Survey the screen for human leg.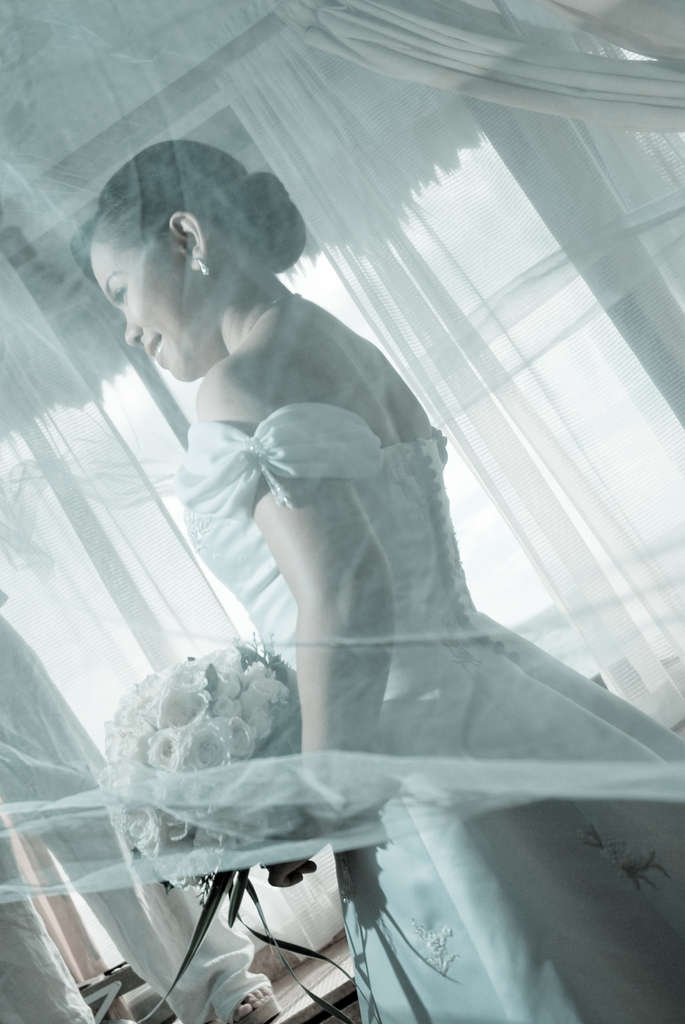
Survey found: [0,820,91,1023].
